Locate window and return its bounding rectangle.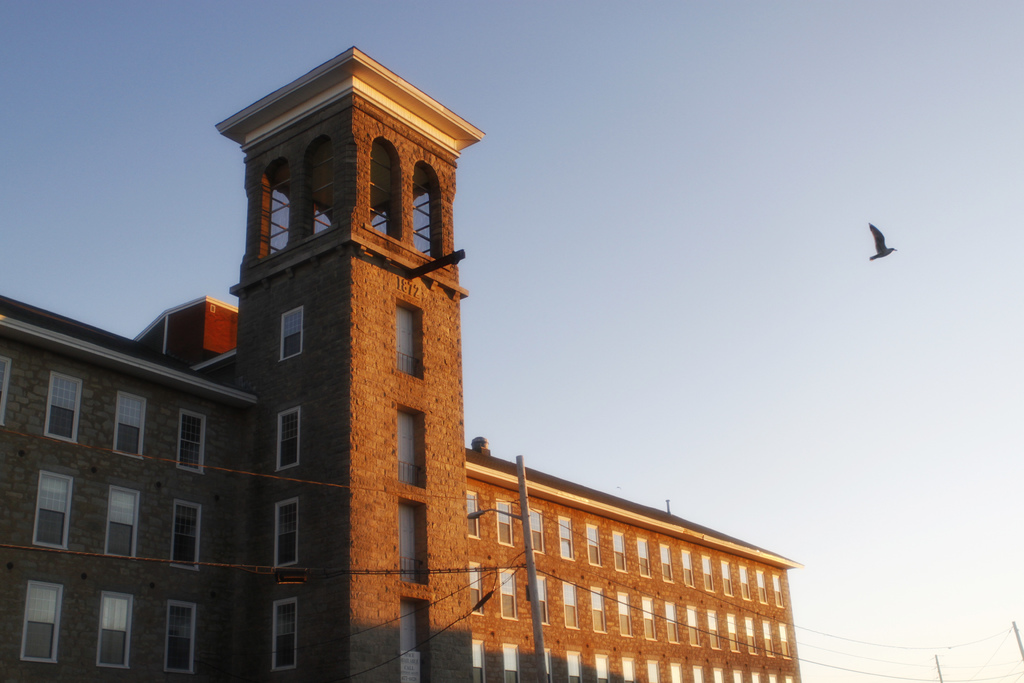
pyautogui.locateOnScreen(712, 666, 724, 682).
